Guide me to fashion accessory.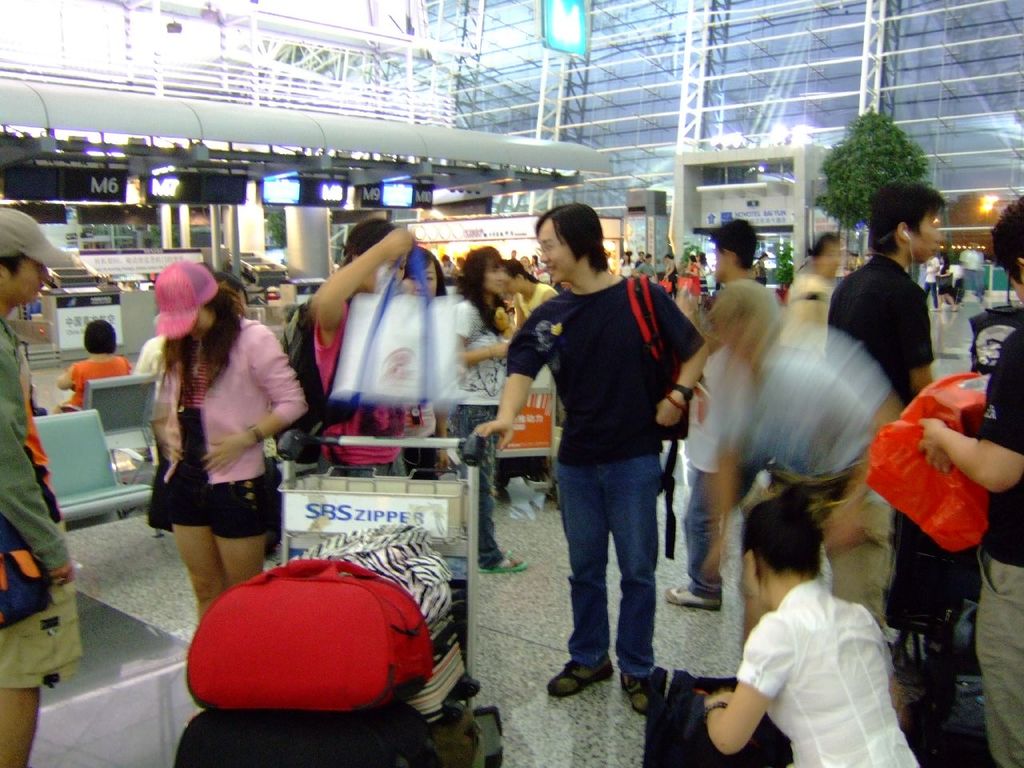
Guidance: 623,674,653,712.
